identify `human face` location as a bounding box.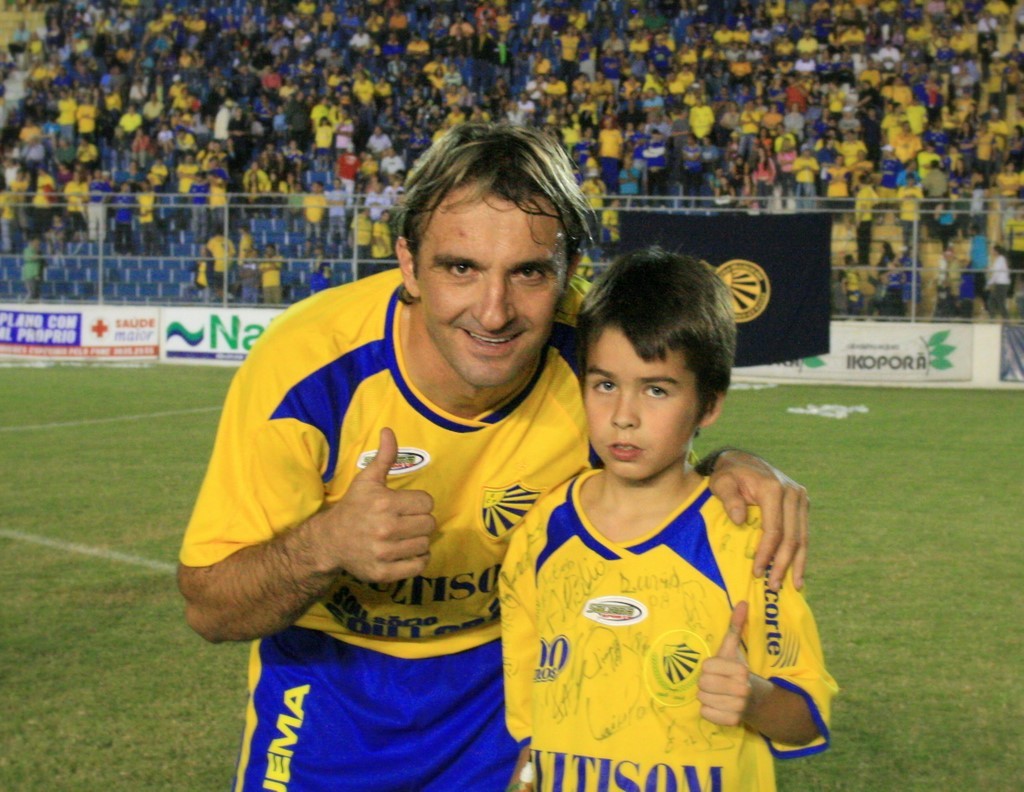
406:165:572:387.
